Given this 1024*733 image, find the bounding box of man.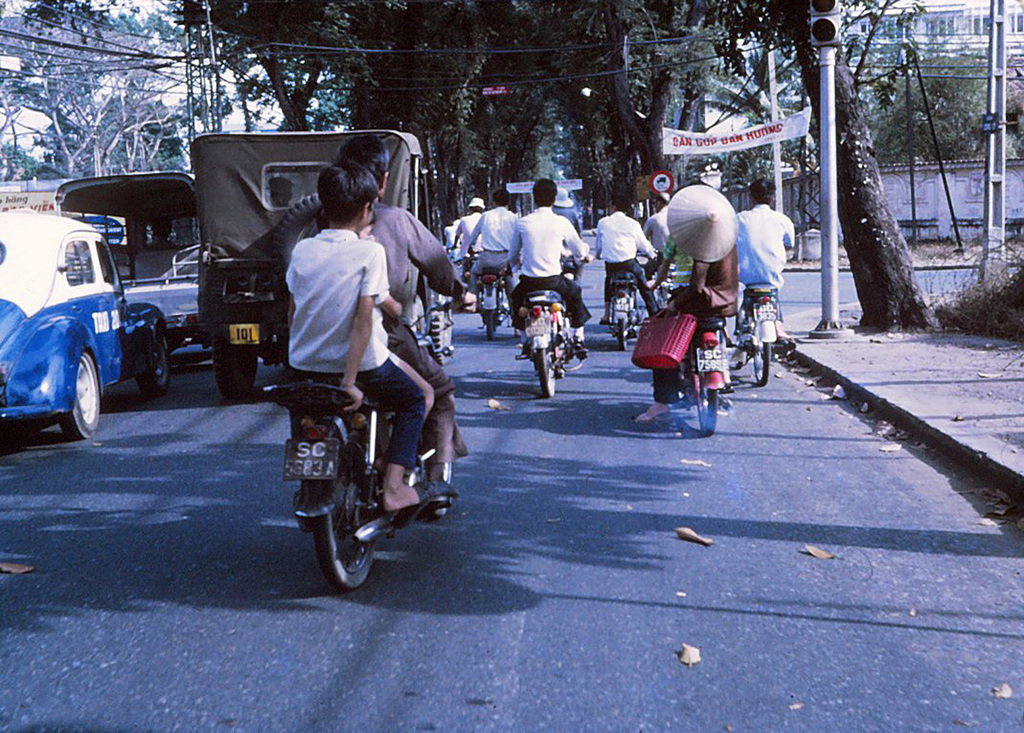
593, 195, 654, 310.
